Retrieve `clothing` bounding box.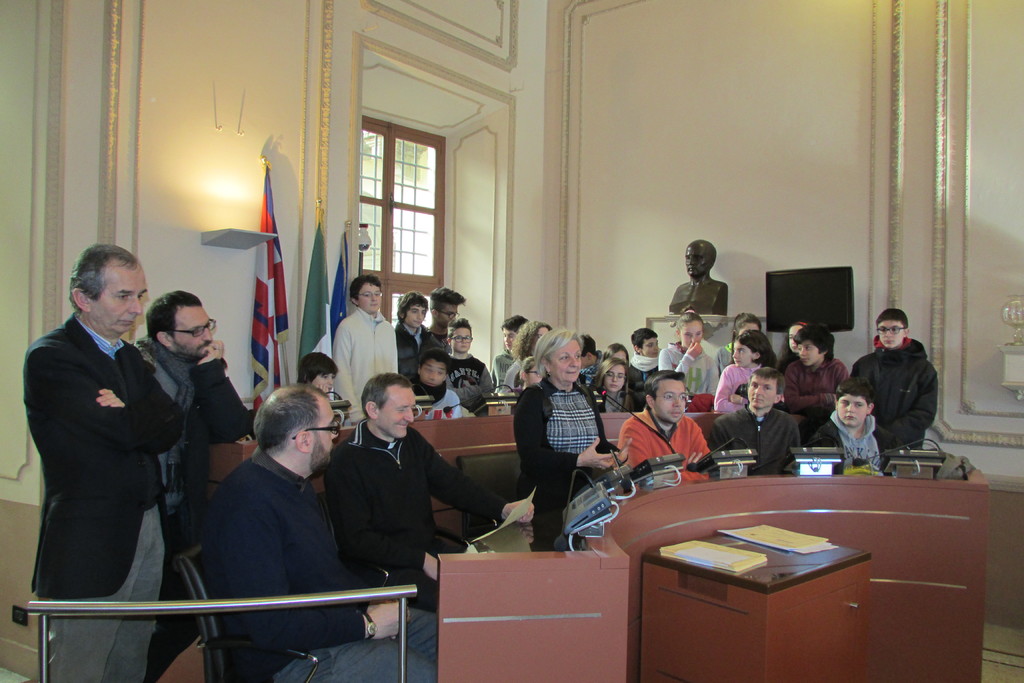
Bounding box: <region>710, 400, 804, 473</region>.
